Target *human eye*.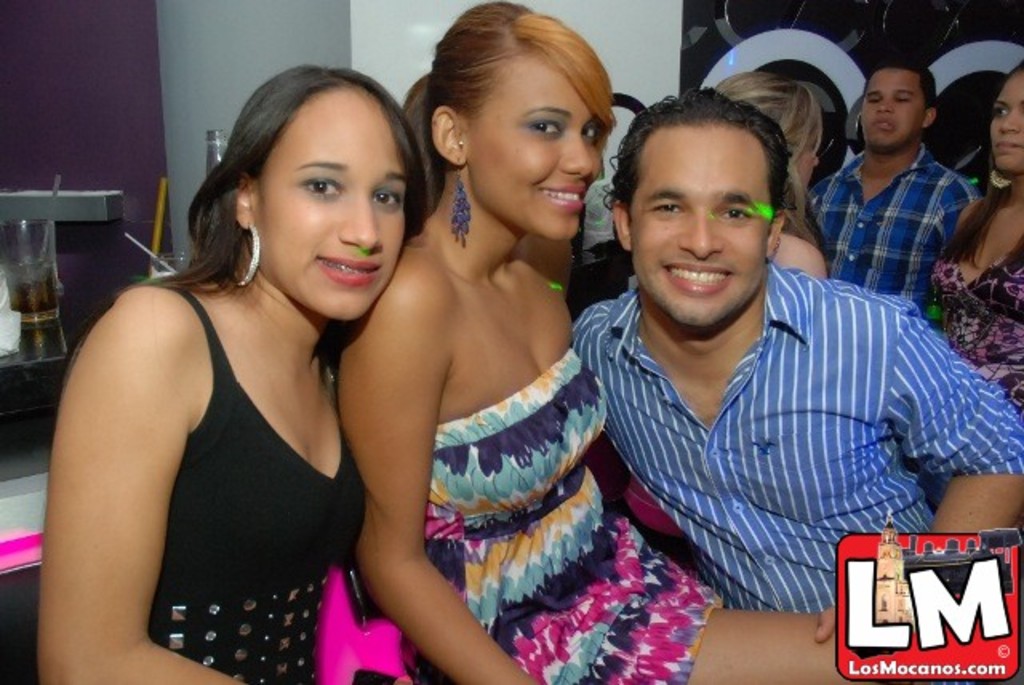
Target region: <bbox>578, 122, 598, 144</bbox>.
